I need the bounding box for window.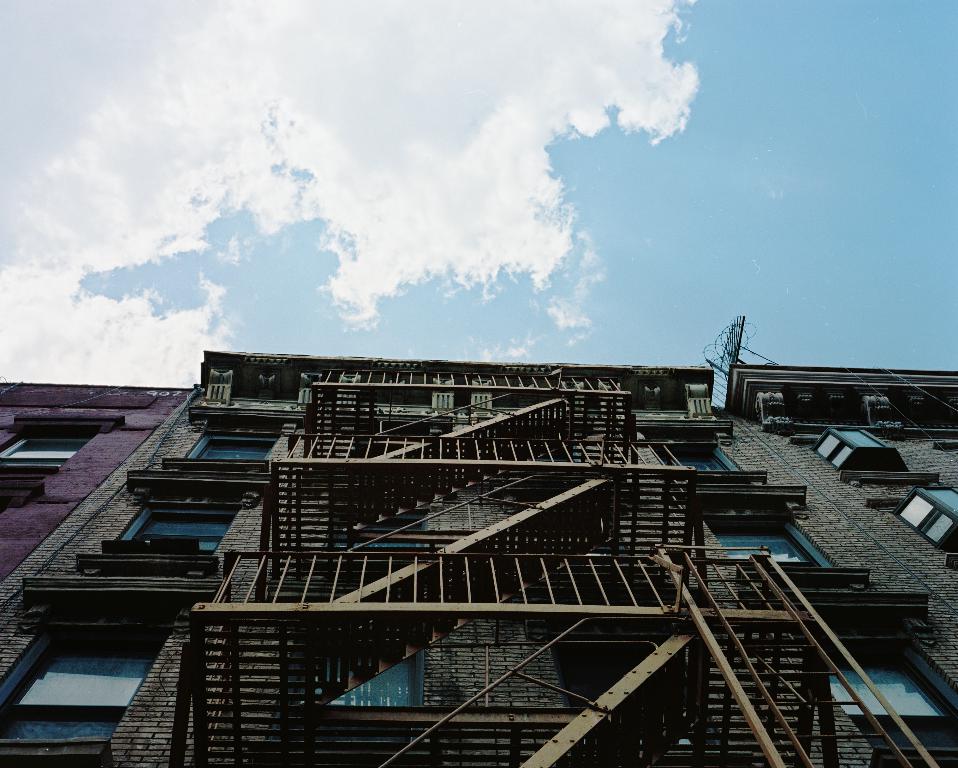
Here it is: [x1=10, y1=624, x2=188, y2=737].
